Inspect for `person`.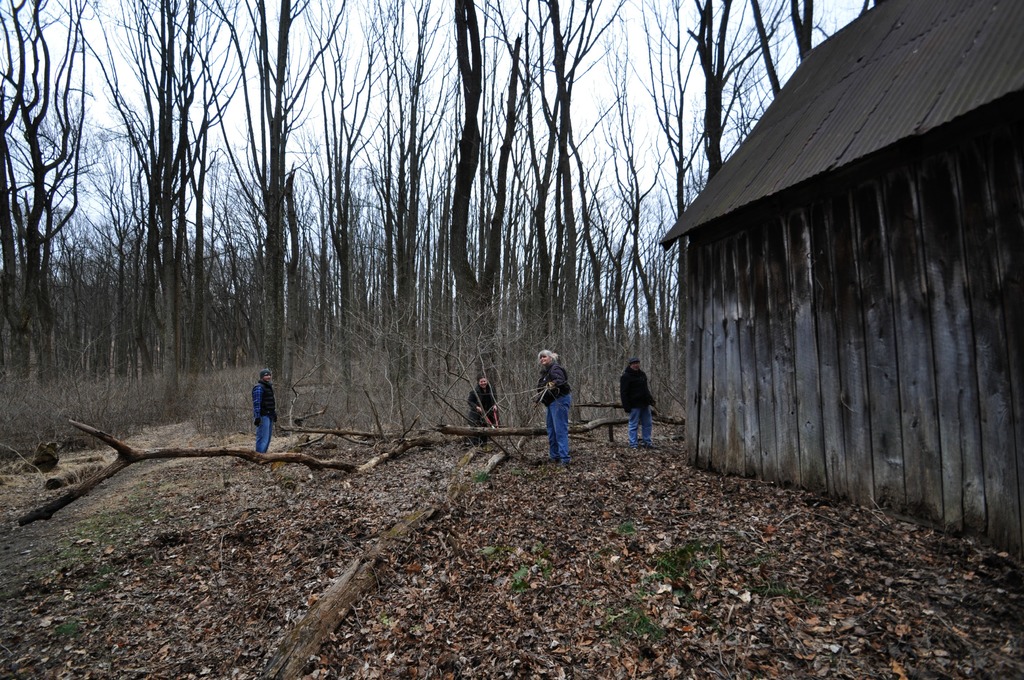
Inspection: x1=536, y1=340, x2=568, y2=466.
